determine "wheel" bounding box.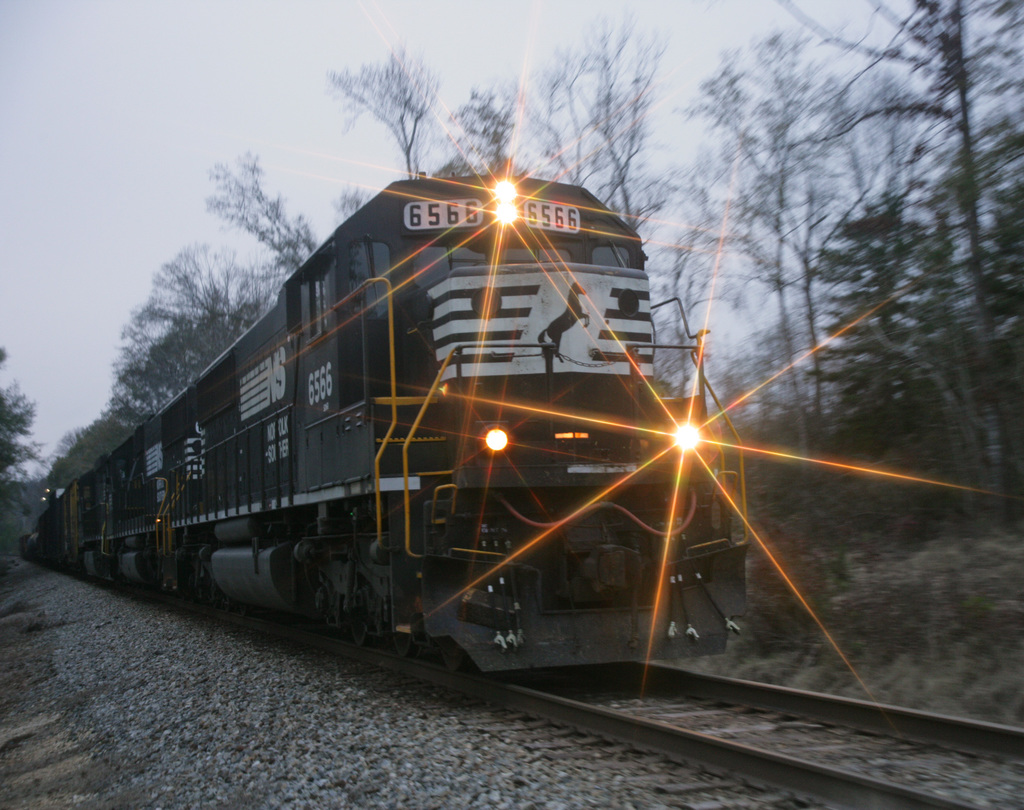
Determined: <box>442,643,463,670</box>.
